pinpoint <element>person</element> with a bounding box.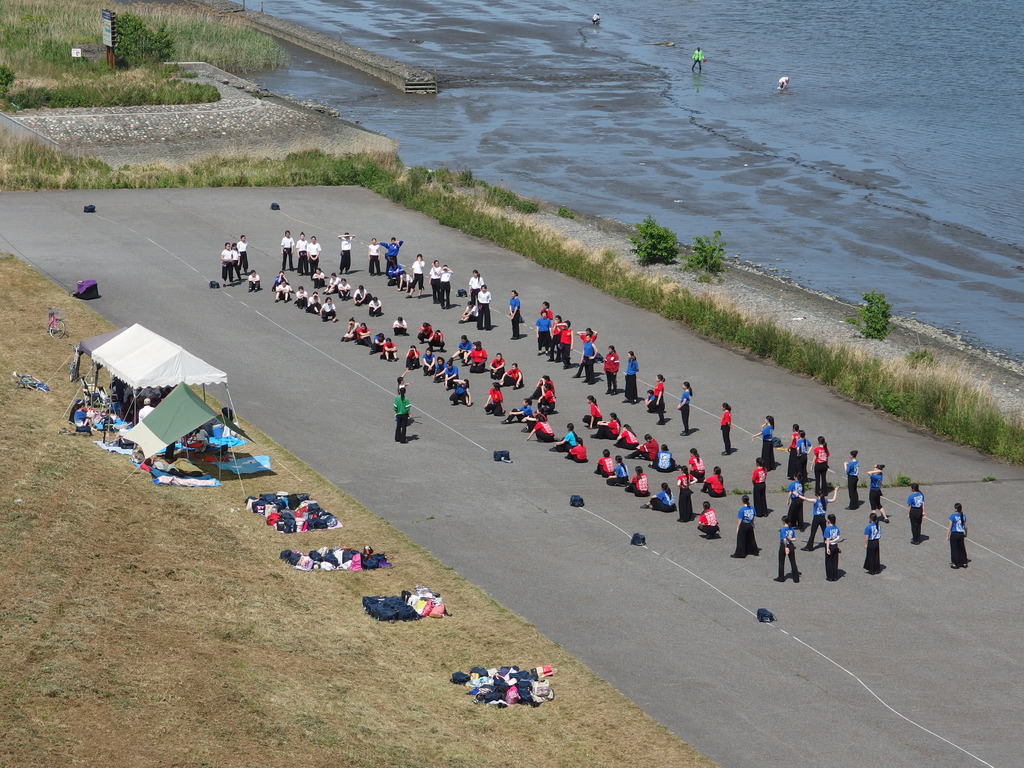
bbox(913, 486, 925, 546).
